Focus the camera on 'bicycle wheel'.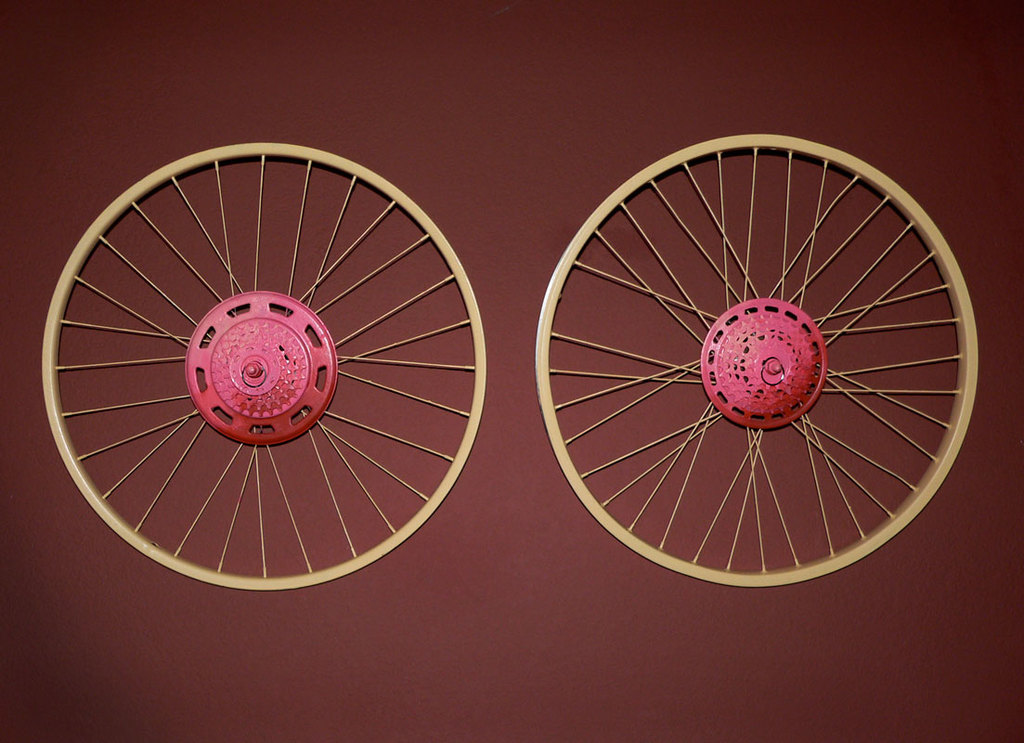
Focus region: locate(38, 139, 485, 591).
